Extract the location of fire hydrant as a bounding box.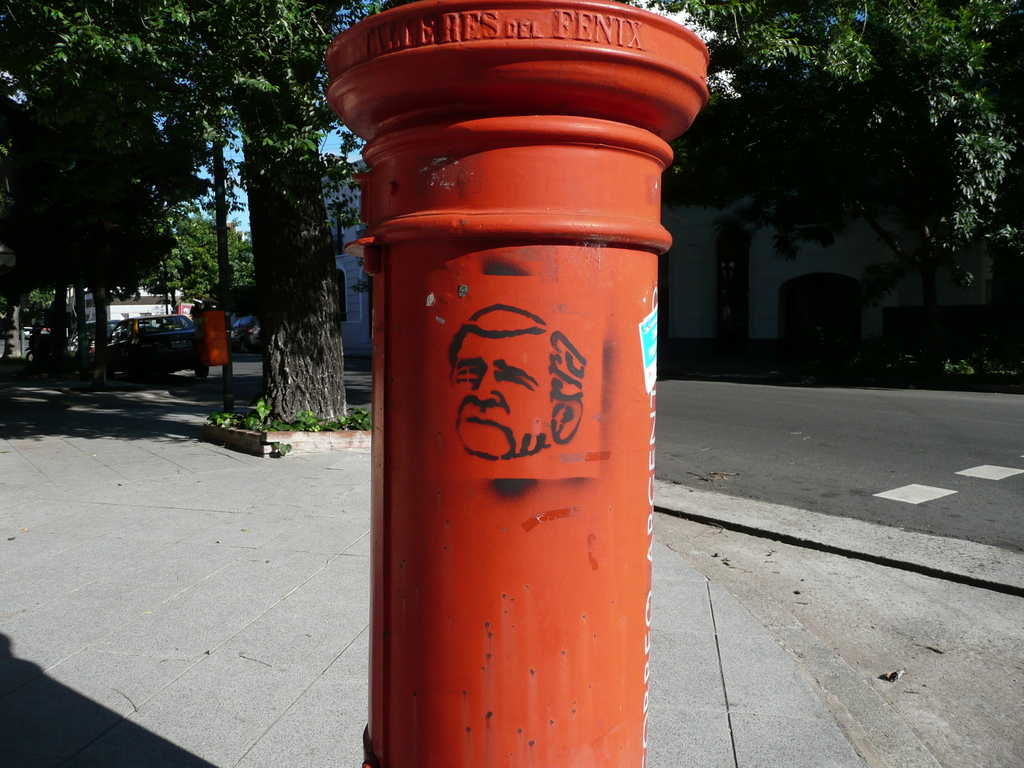
BBox(328, 1, 705, 767).
